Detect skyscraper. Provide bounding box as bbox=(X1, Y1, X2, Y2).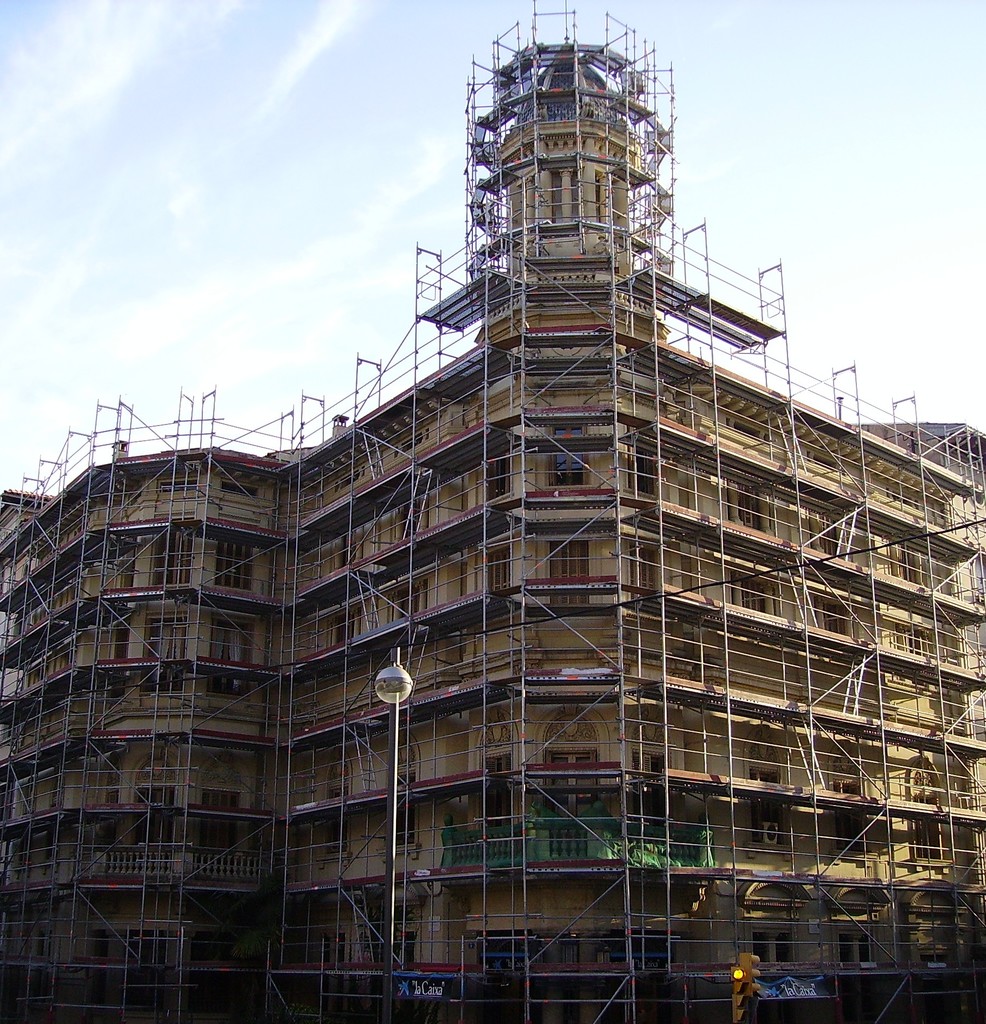
bbox=(0, 18, 985, 1023).
